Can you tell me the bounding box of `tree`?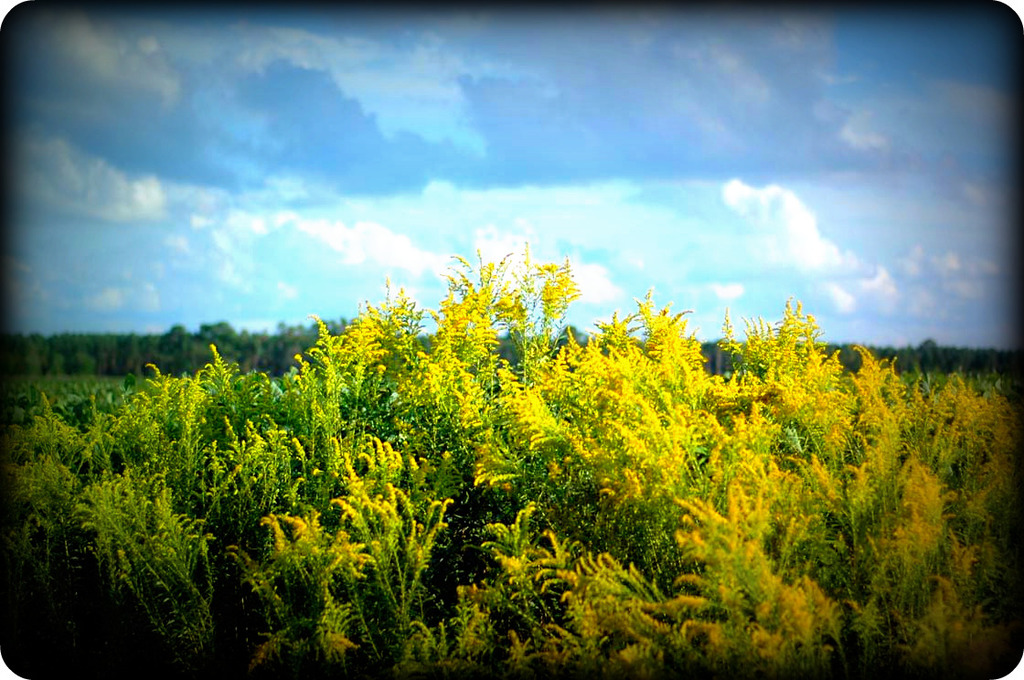
locate(697, 337, 736, 382).
